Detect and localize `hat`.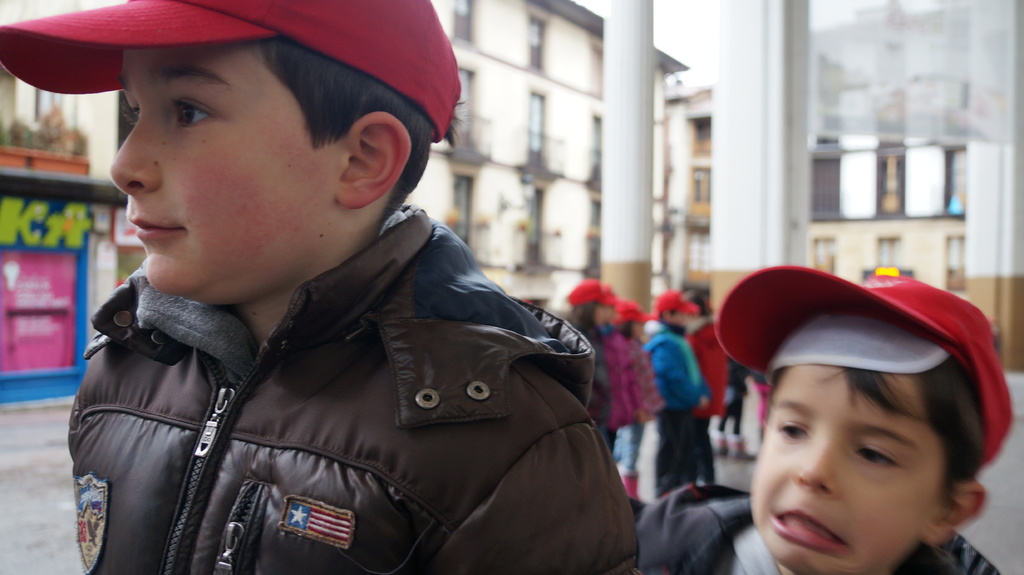
Localized at (565, 279, 623, 308).
